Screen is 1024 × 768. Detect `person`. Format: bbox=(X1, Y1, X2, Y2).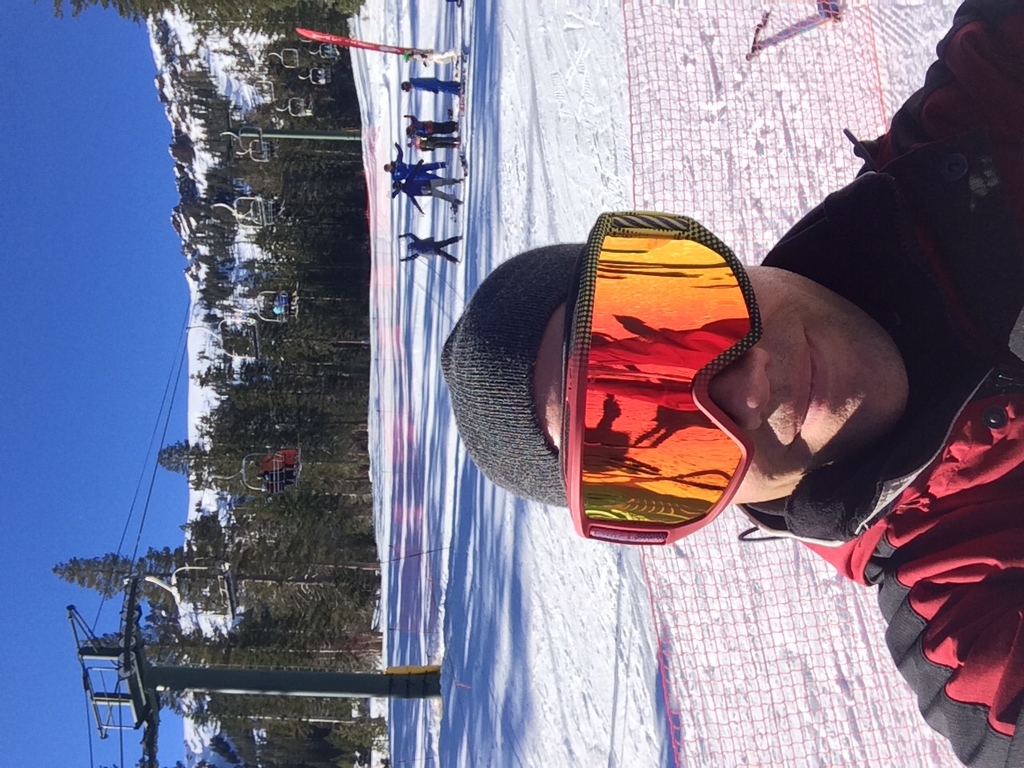
bbox=(435, 0, 1023, 767).
